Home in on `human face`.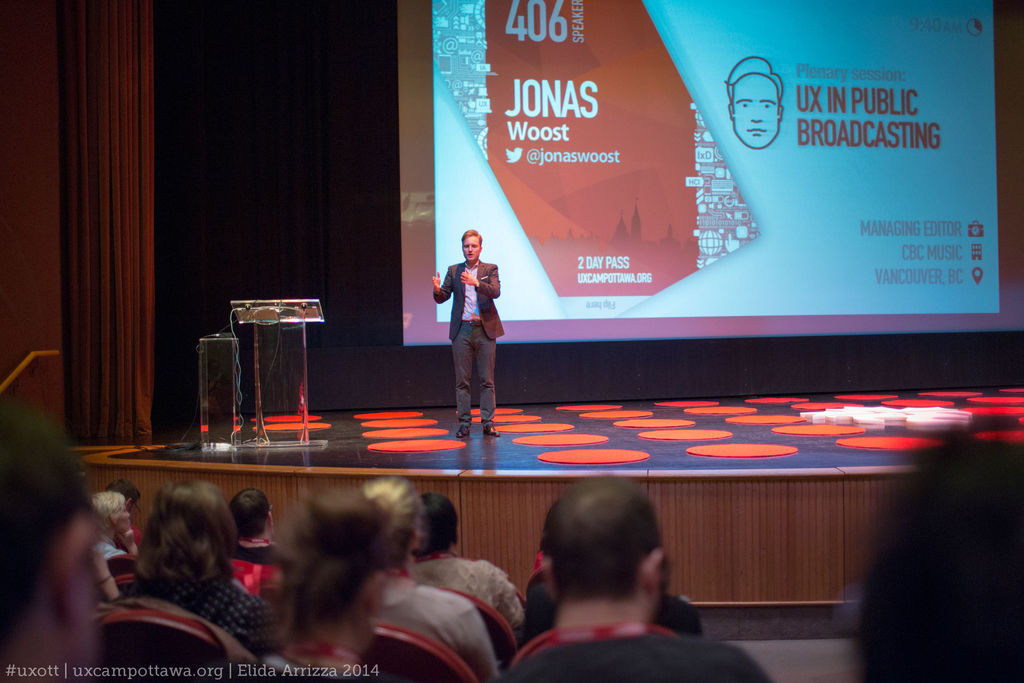
Homed in at (109,503,134,525).
